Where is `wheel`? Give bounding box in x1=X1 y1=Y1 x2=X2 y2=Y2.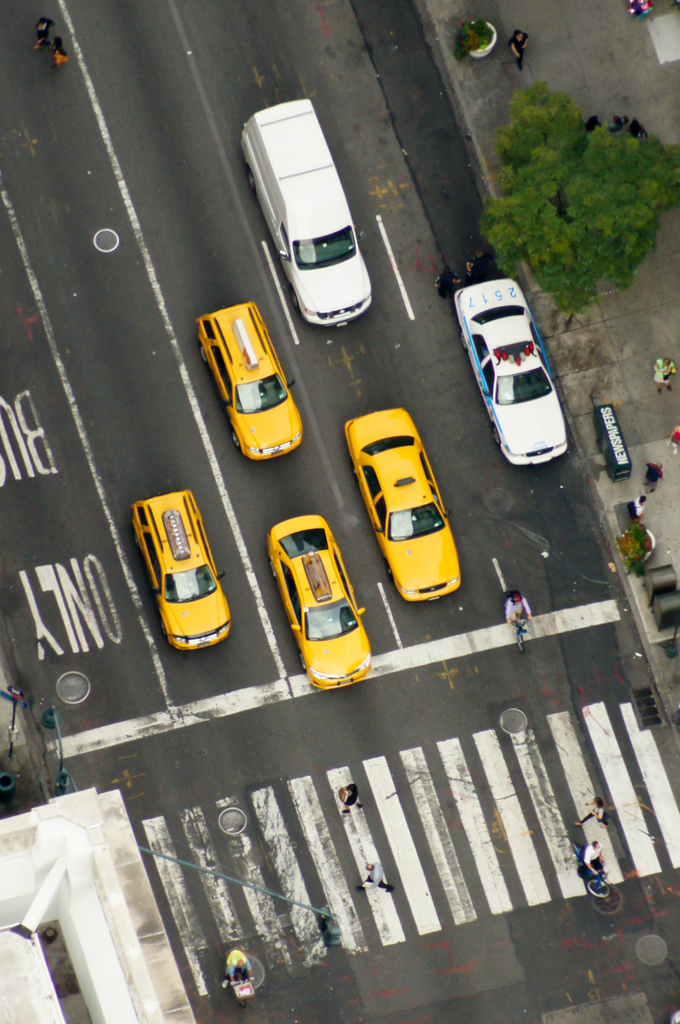
x1=297 y1=653 x2=304 y2=670.
